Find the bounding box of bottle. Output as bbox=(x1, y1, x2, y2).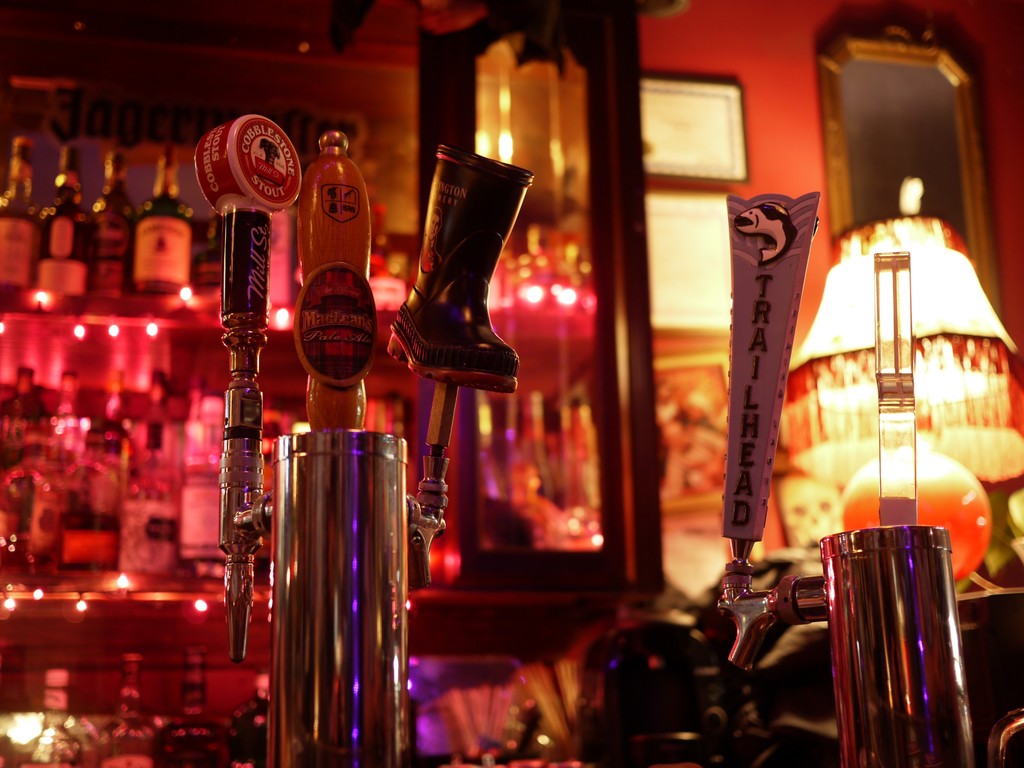
bbox=(43, 364, 86, 452).
